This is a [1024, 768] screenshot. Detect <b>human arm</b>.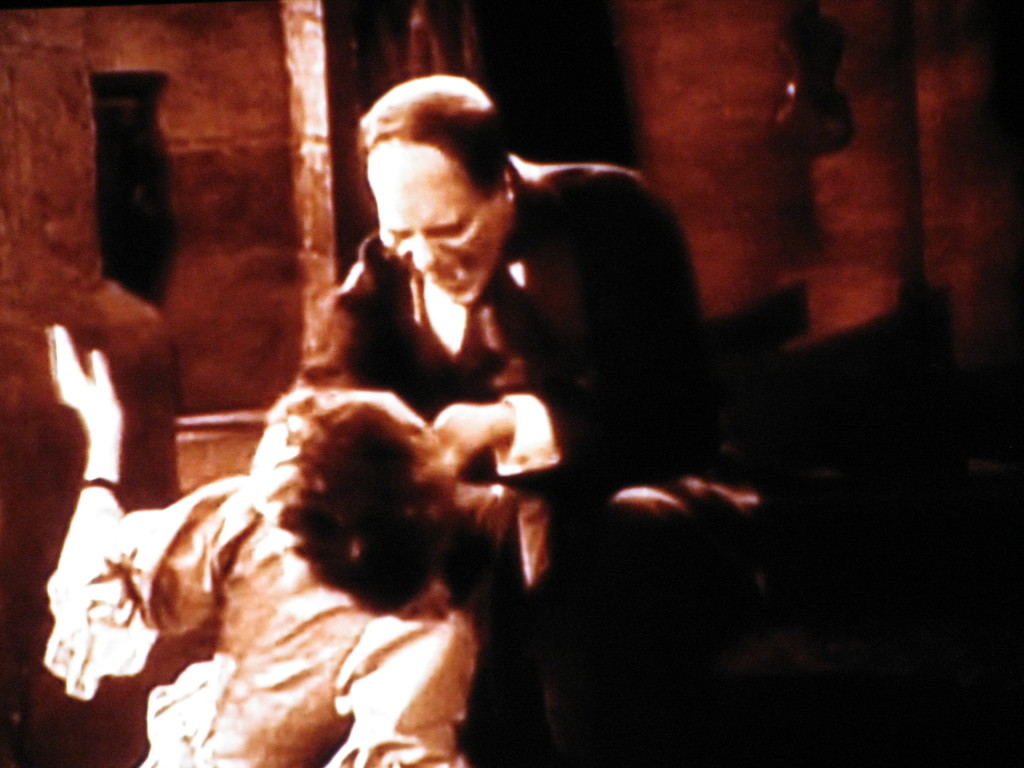
bbox=[45, 324, 261, 632].
